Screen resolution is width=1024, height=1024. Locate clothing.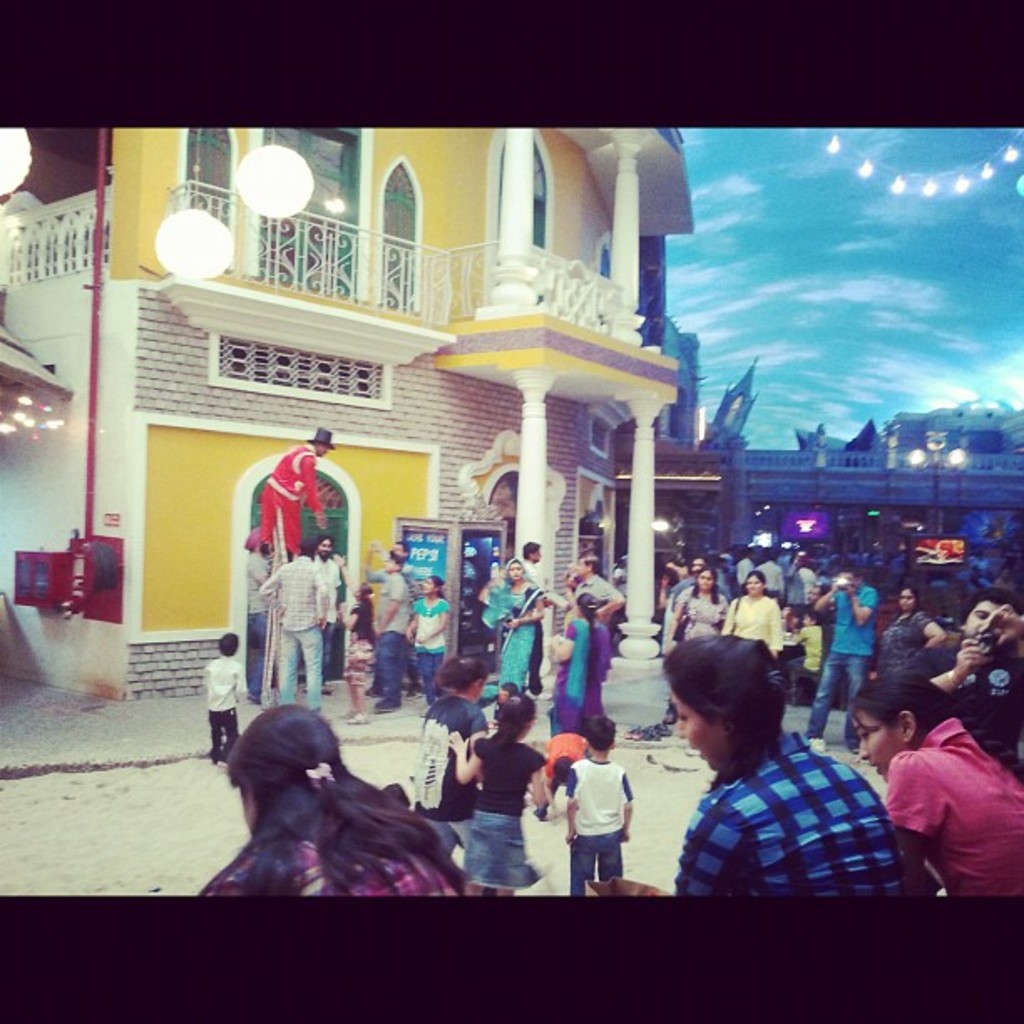
801/581/872/733.
